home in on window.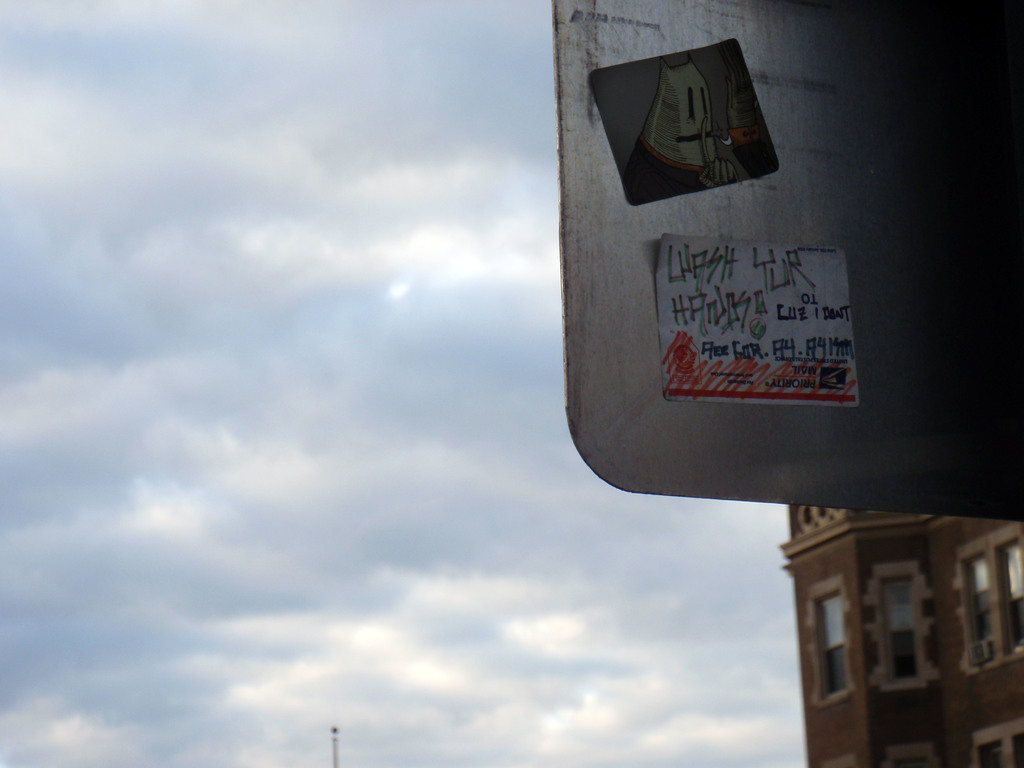
Homed in at (973,719,1023,767).
